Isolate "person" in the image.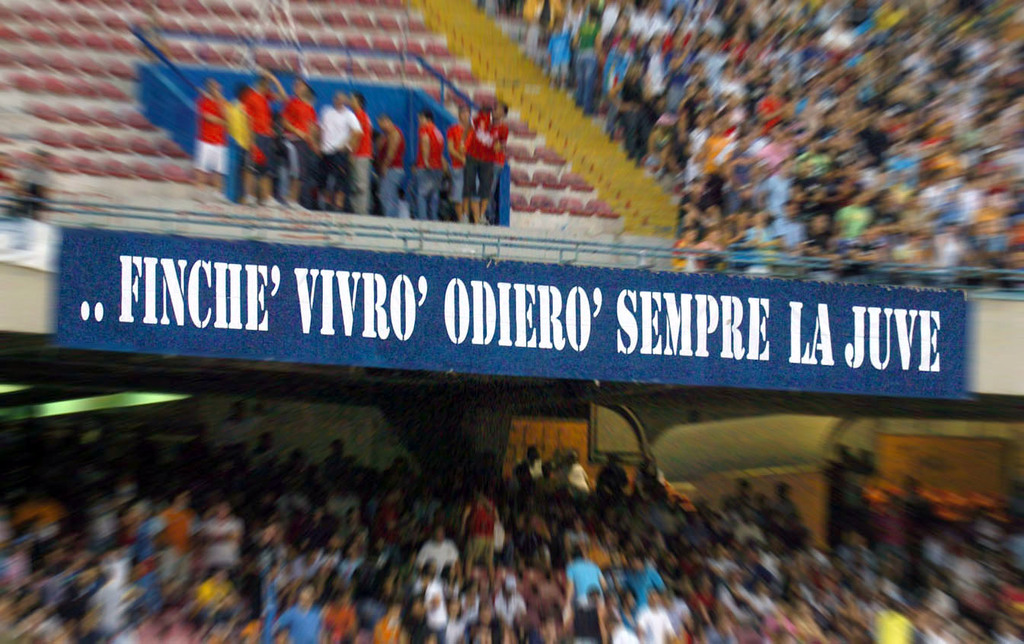
Isolated region: 835,190,874,239.
